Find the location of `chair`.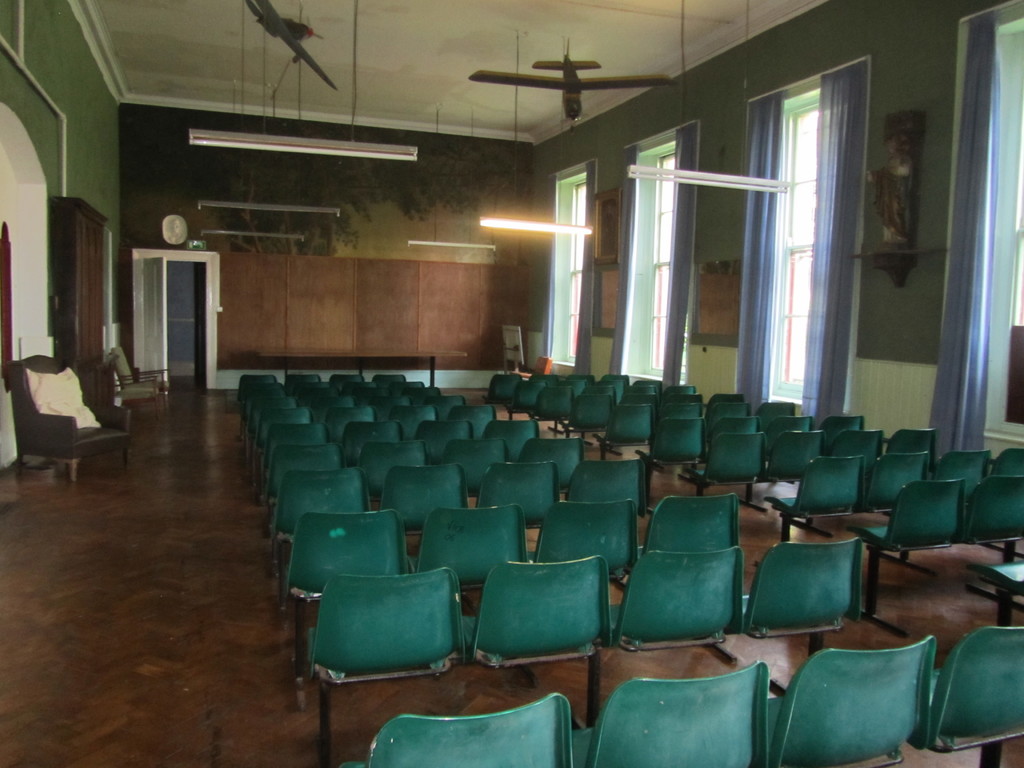
Location: {"left": 374, "top": 373, "right": 408, "bottom": 388}.
